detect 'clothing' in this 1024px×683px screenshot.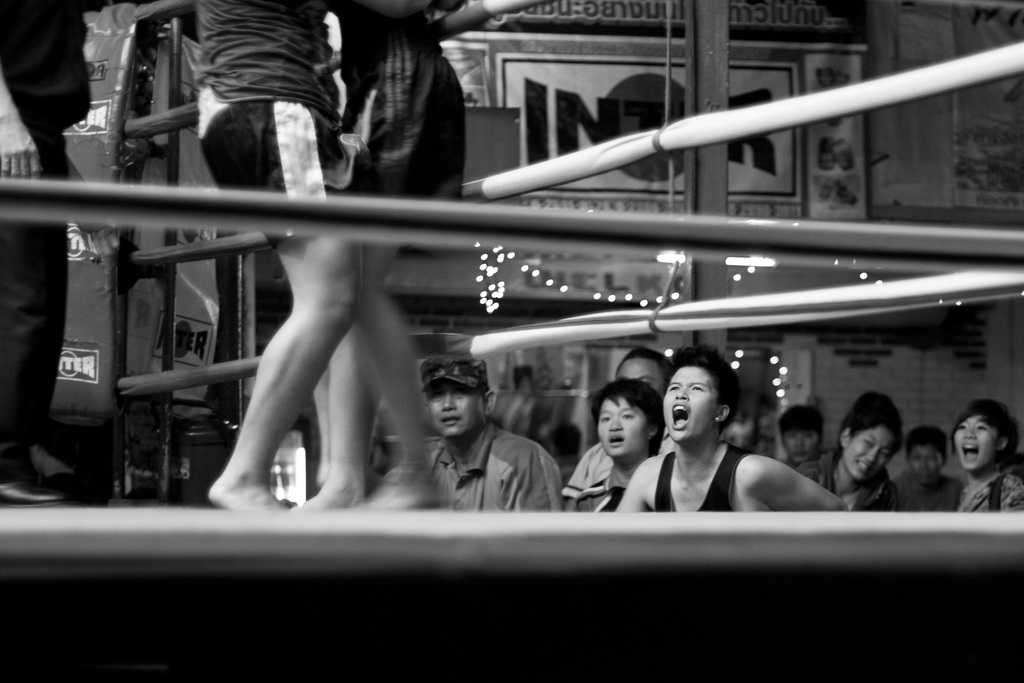
Detection: <region>956, 472, 1023, 515</region>.
